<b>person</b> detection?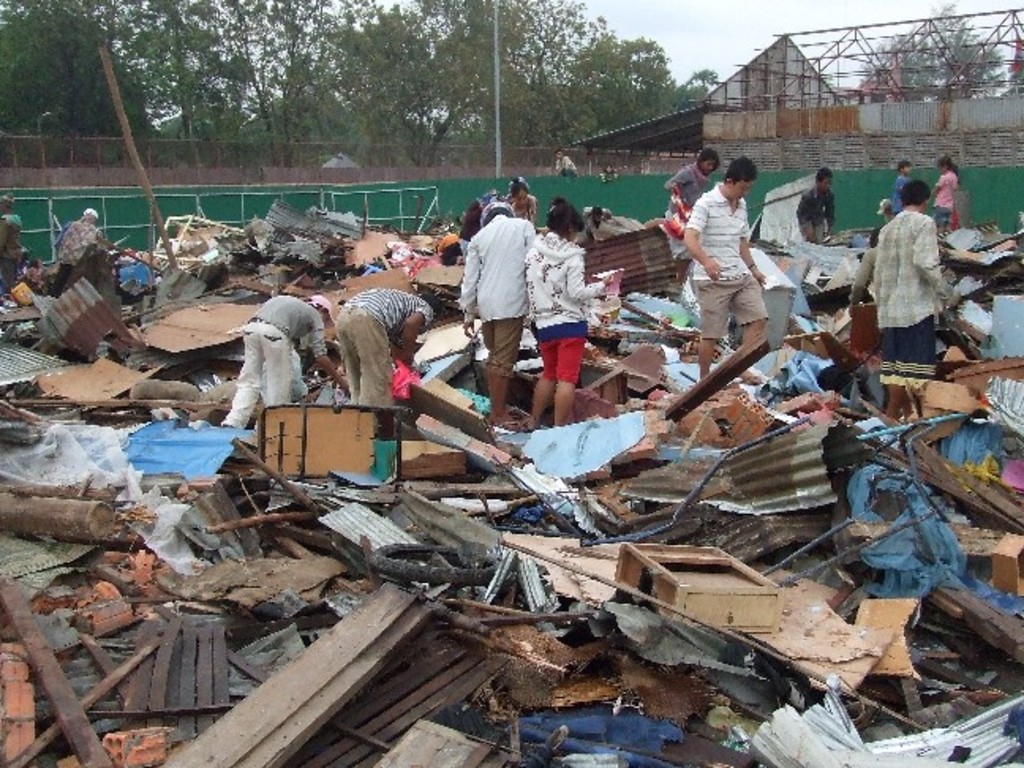
{"x1": 667, "y1": 149, "x2": 721, "y2": 226}
